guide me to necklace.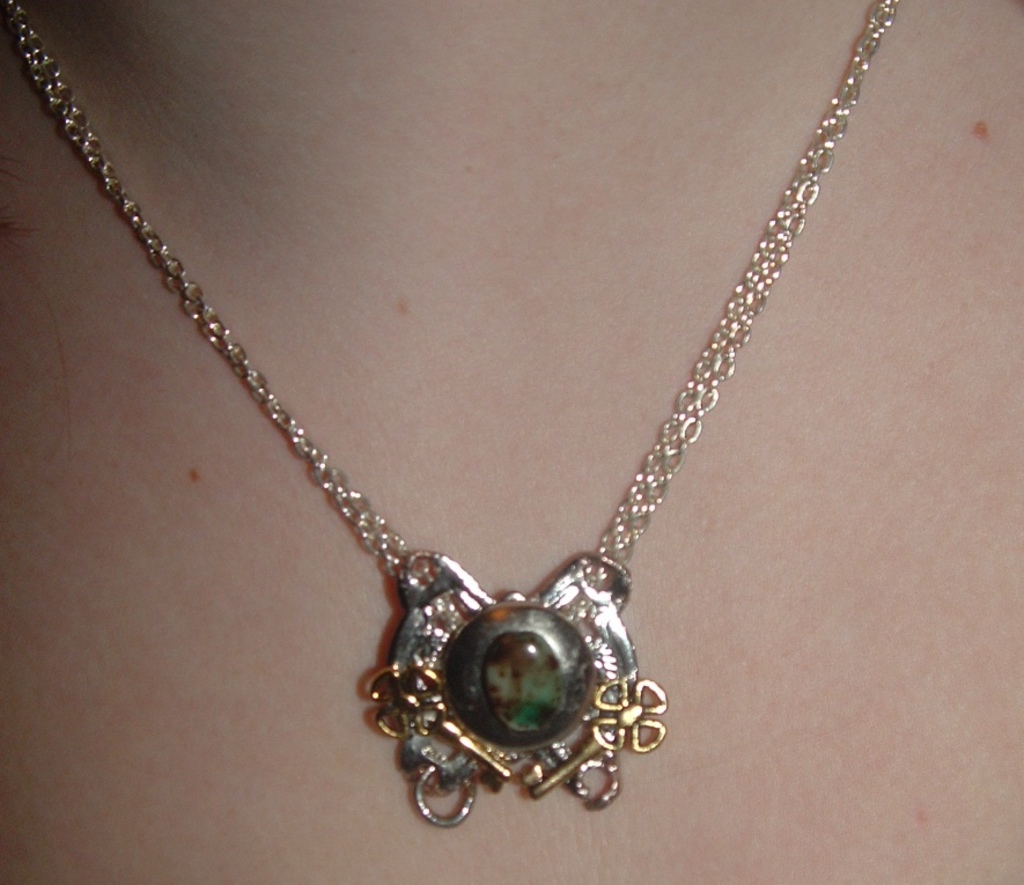
Guidance: [7,0,894,825].
